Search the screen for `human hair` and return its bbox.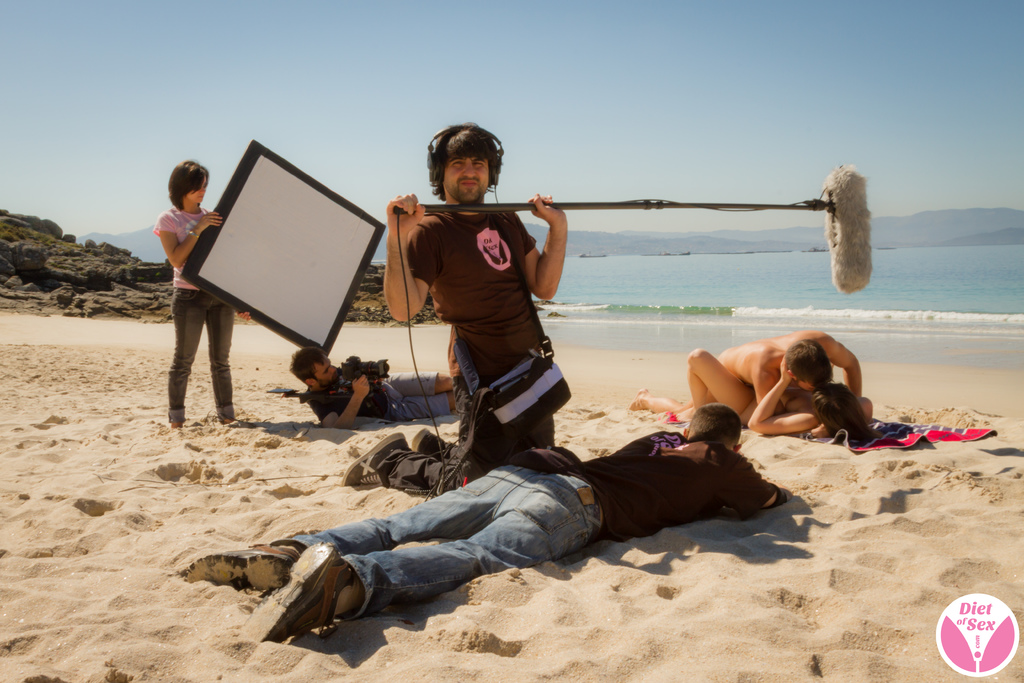
Found: rect(165, 159, 208, 211).
